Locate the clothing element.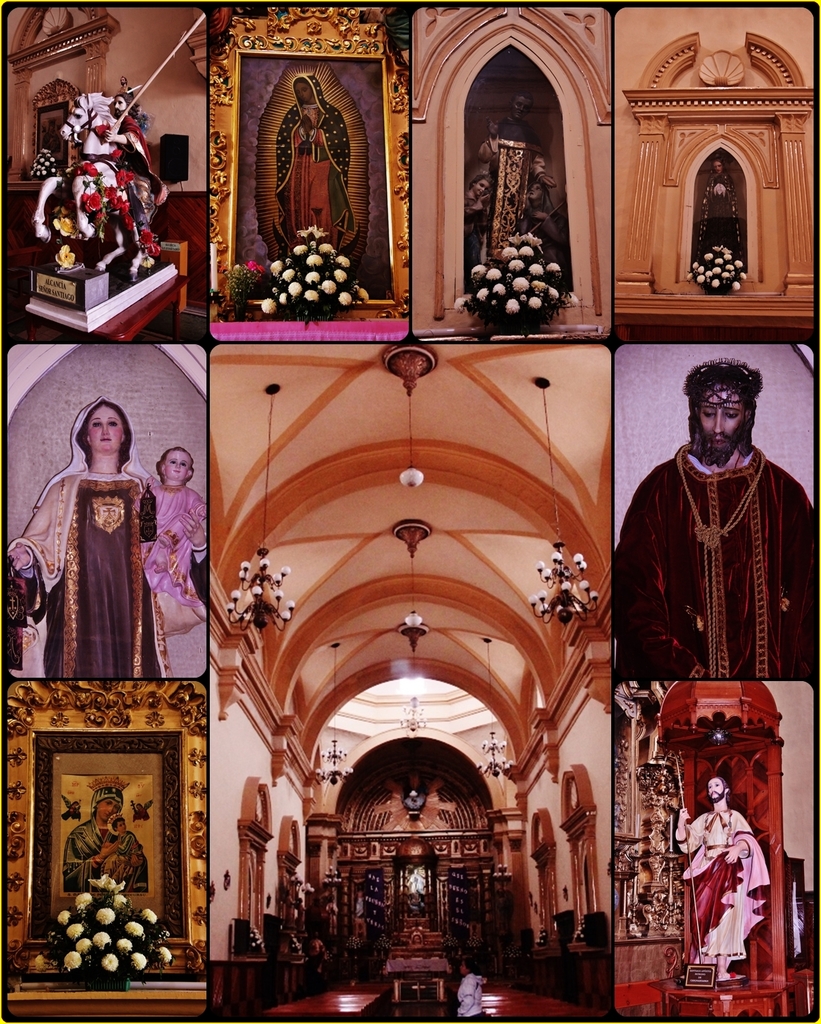
Element bbox: region(101, 830, 144, 886).
